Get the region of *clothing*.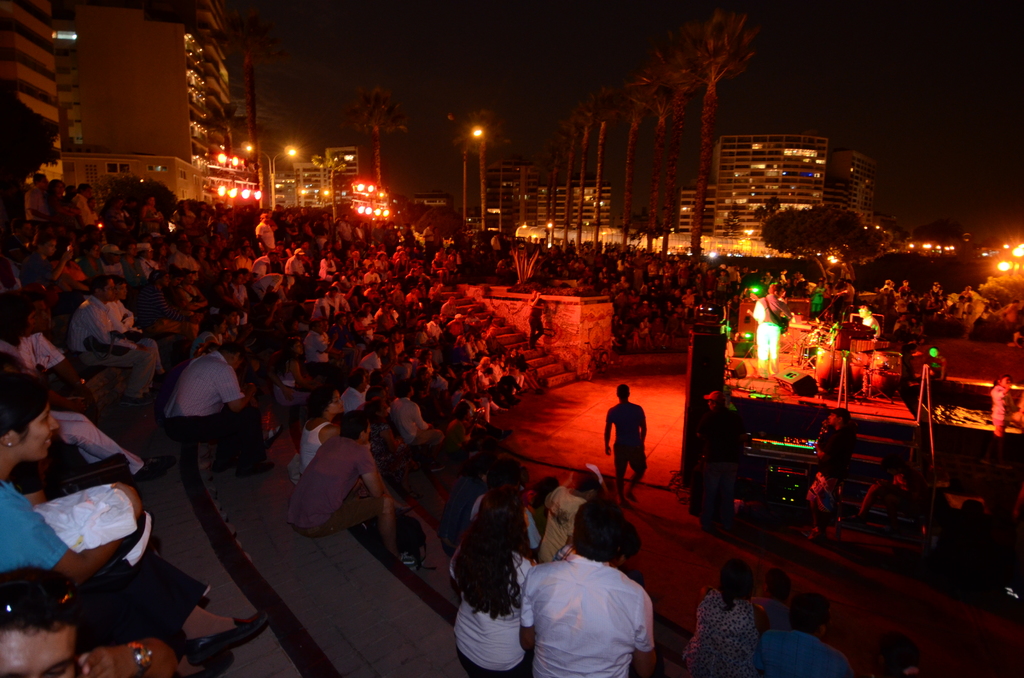
5/480/203/647.
